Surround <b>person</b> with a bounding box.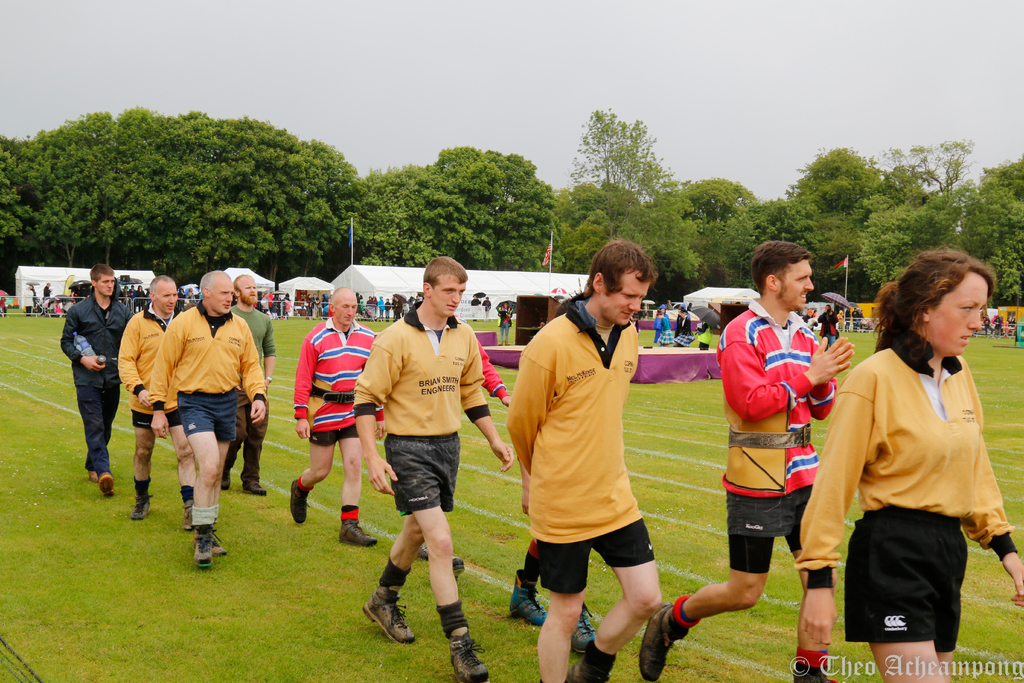
{"left": 638, "top": 236, "right": 856, "bottom": 682}.
